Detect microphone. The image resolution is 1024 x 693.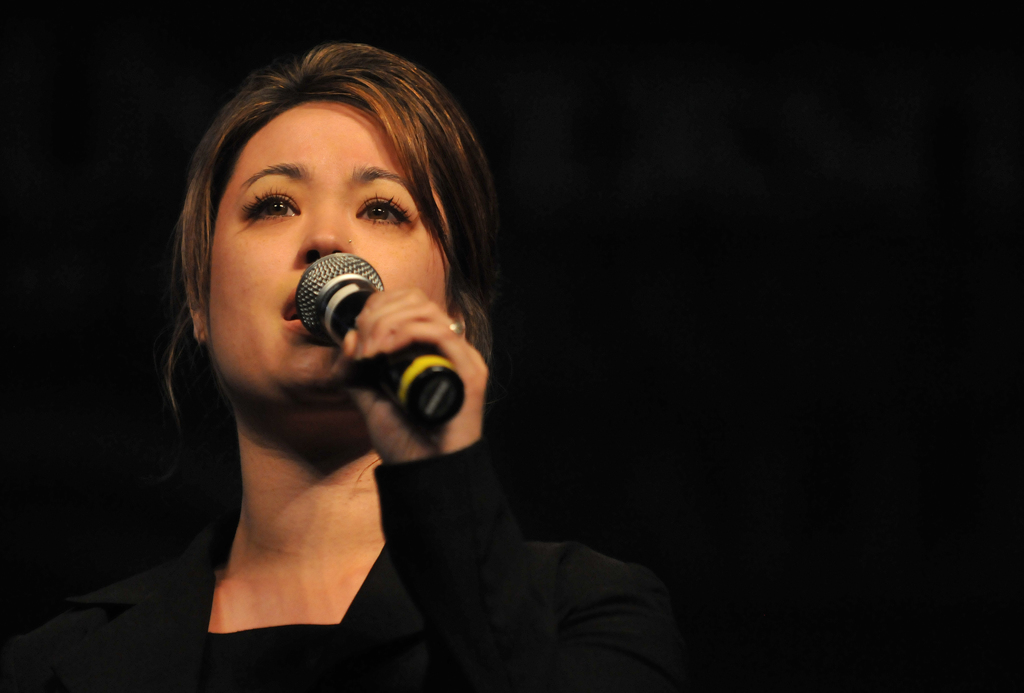
270 272 493 423.
